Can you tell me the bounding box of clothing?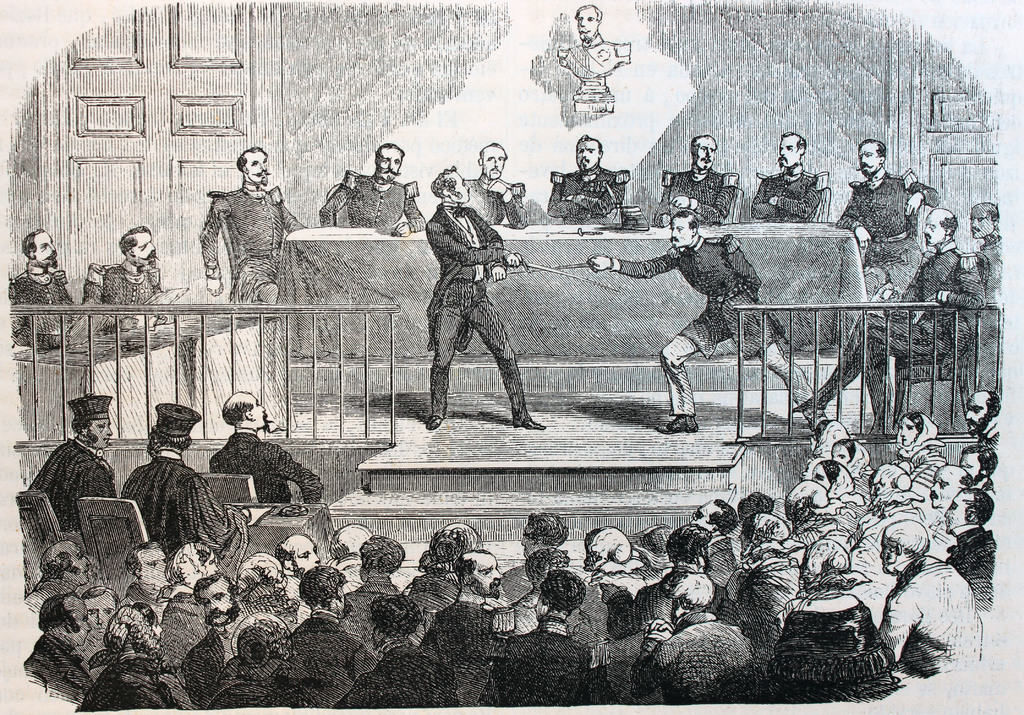
l=324, t=172, r=424, b=235.
